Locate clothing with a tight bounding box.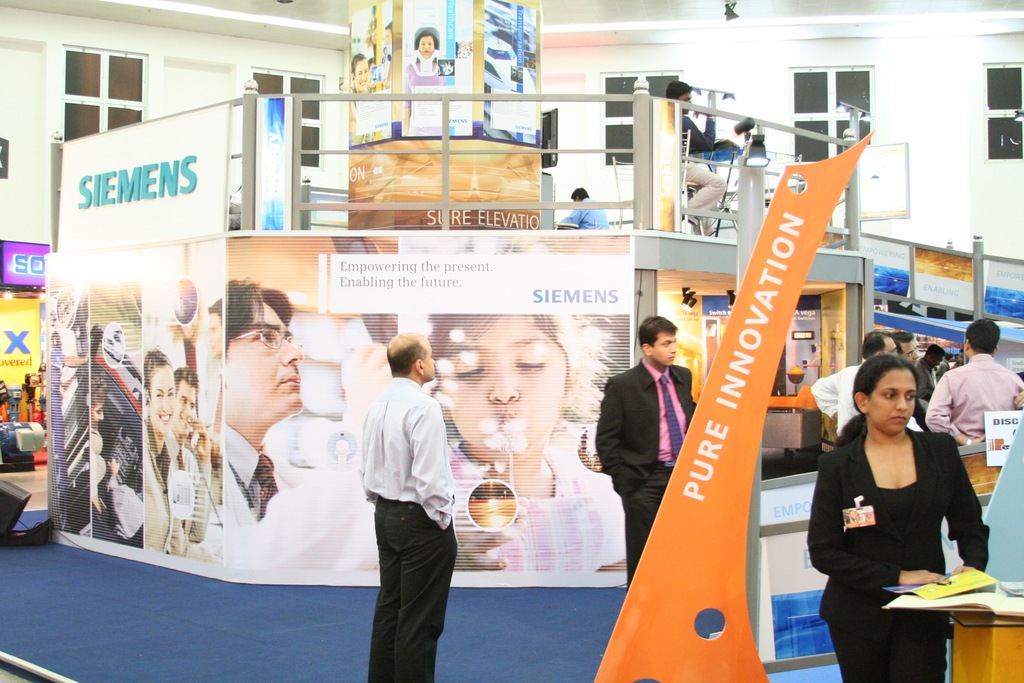
region(810, 353, 864, 445).
